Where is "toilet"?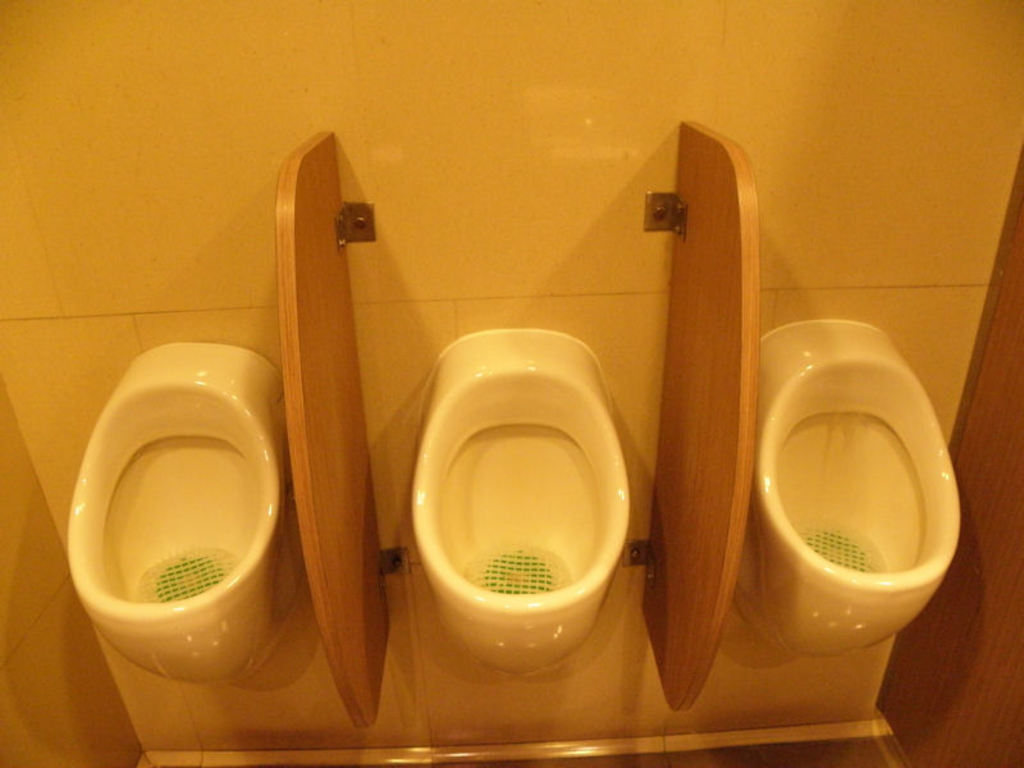
(56,346,293,686).
